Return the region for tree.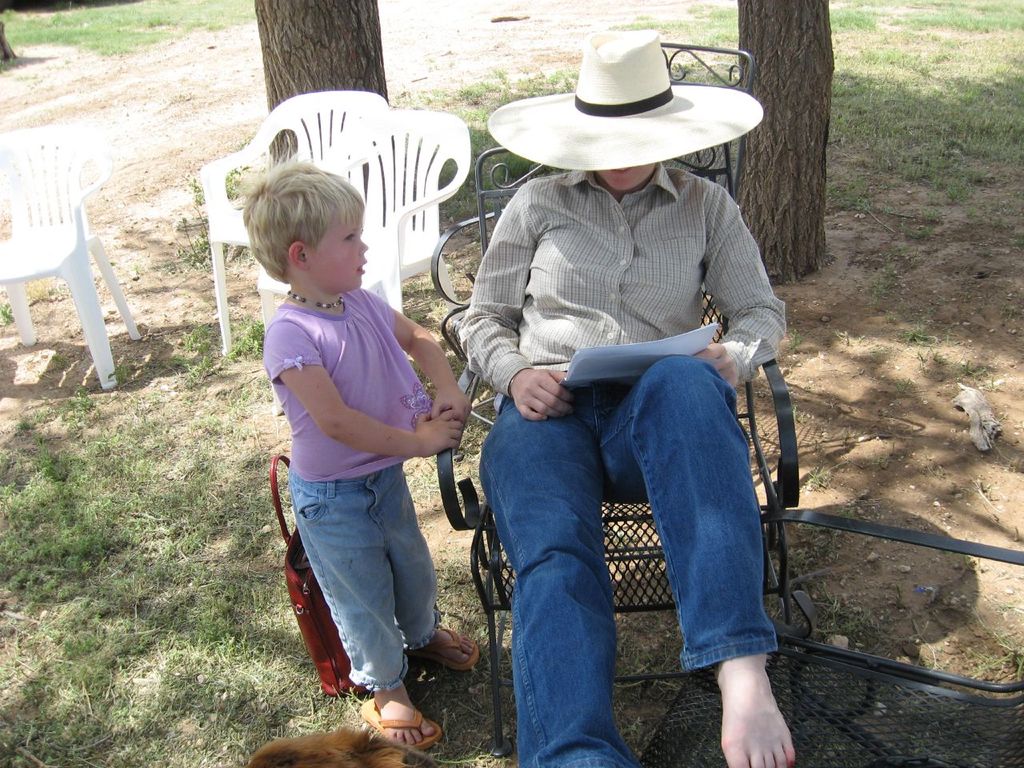
crop(253, 0, 410, 187).
